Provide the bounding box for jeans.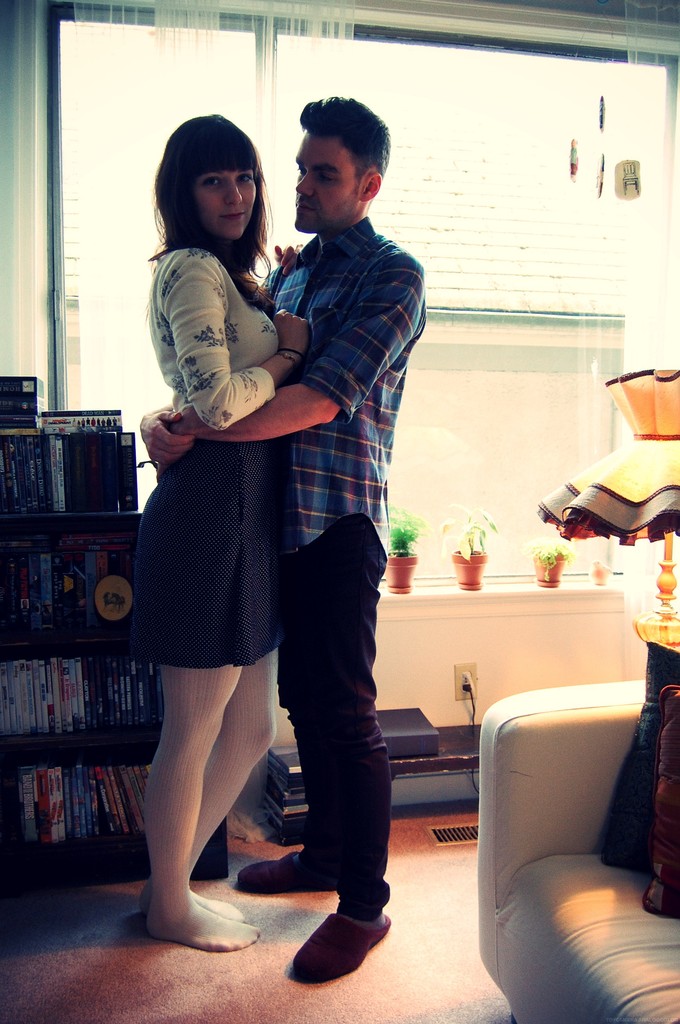
box=[290, 492, 393, 913].
